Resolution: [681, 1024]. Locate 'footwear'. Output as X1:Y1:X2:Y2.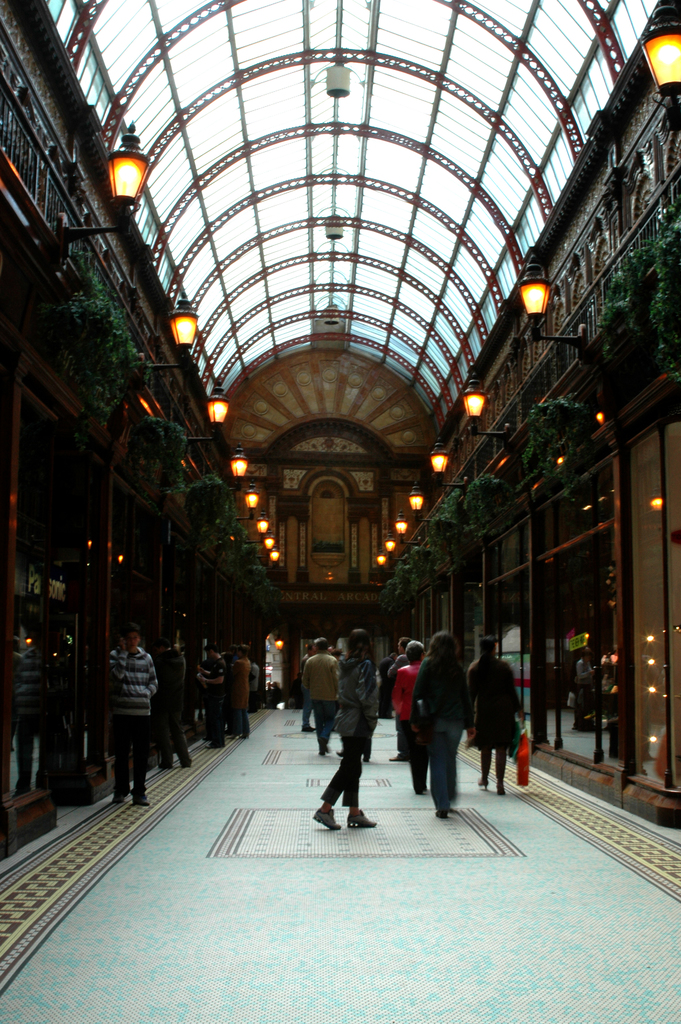
386:750:411:762.
